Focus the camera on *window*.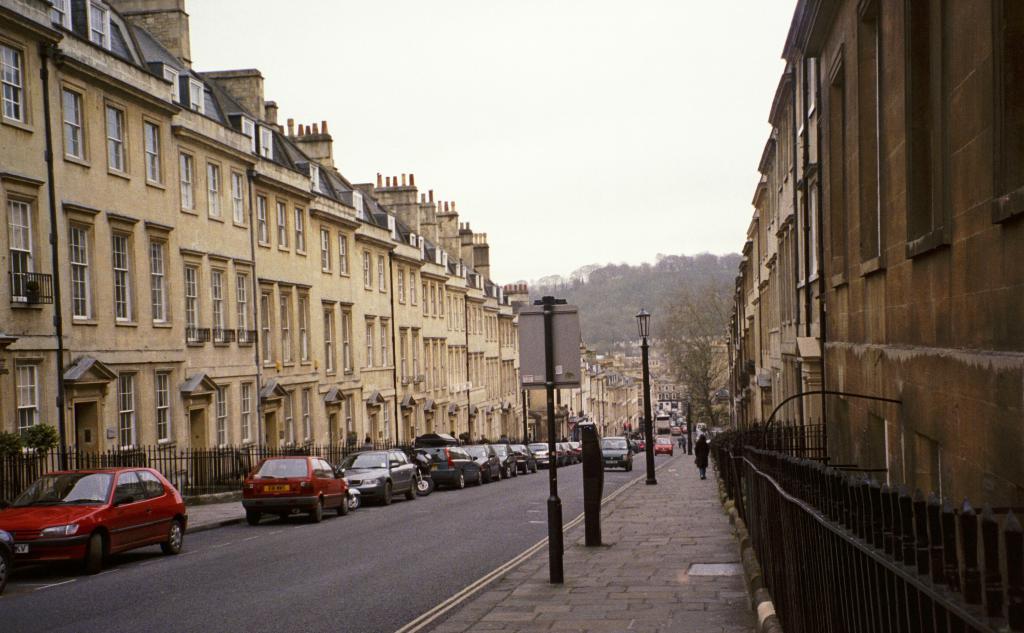
Focus region: {"left": 254, "top": 190, "right": 270, "bottom": 253}.
